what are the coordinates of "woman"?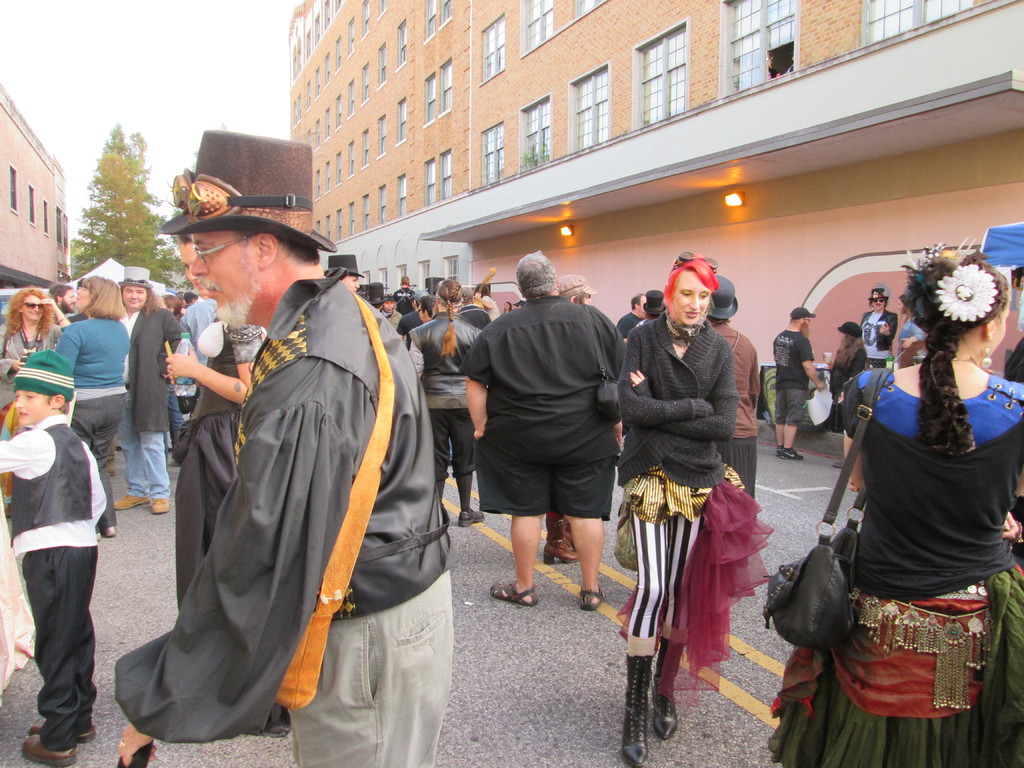
(left=0, top=282, right=67, bottom=434).
